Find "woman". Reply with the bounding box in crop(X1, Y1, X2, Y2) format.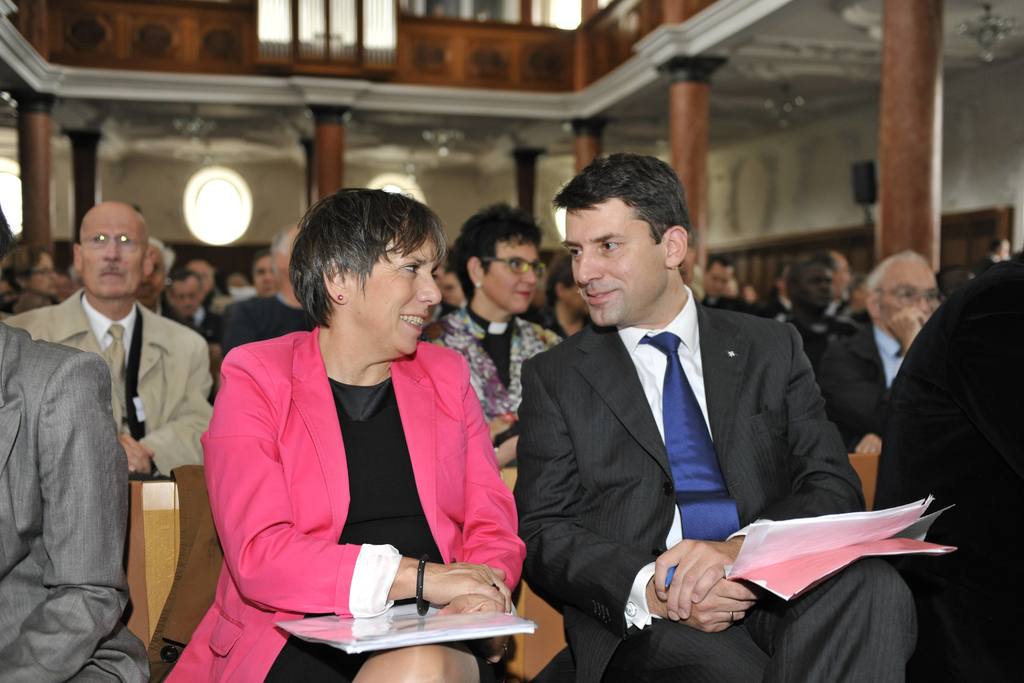
crop(416, 197, 581, 480).
